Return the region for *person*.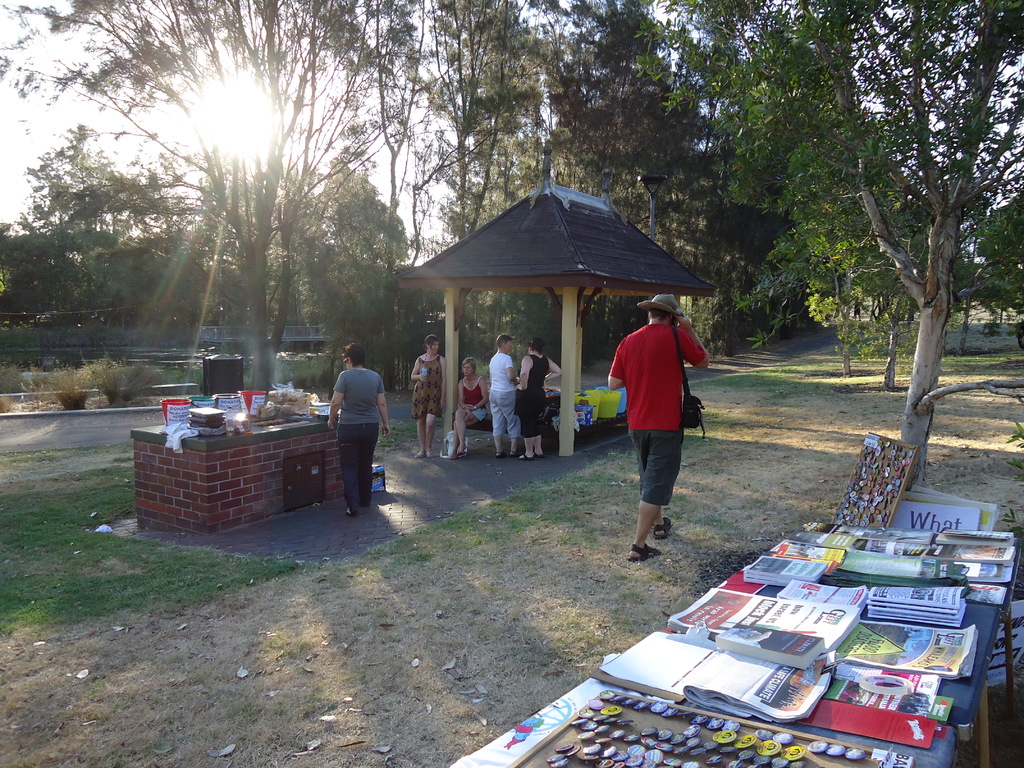
x1=611 y1=279 x2=704 y2=574.
